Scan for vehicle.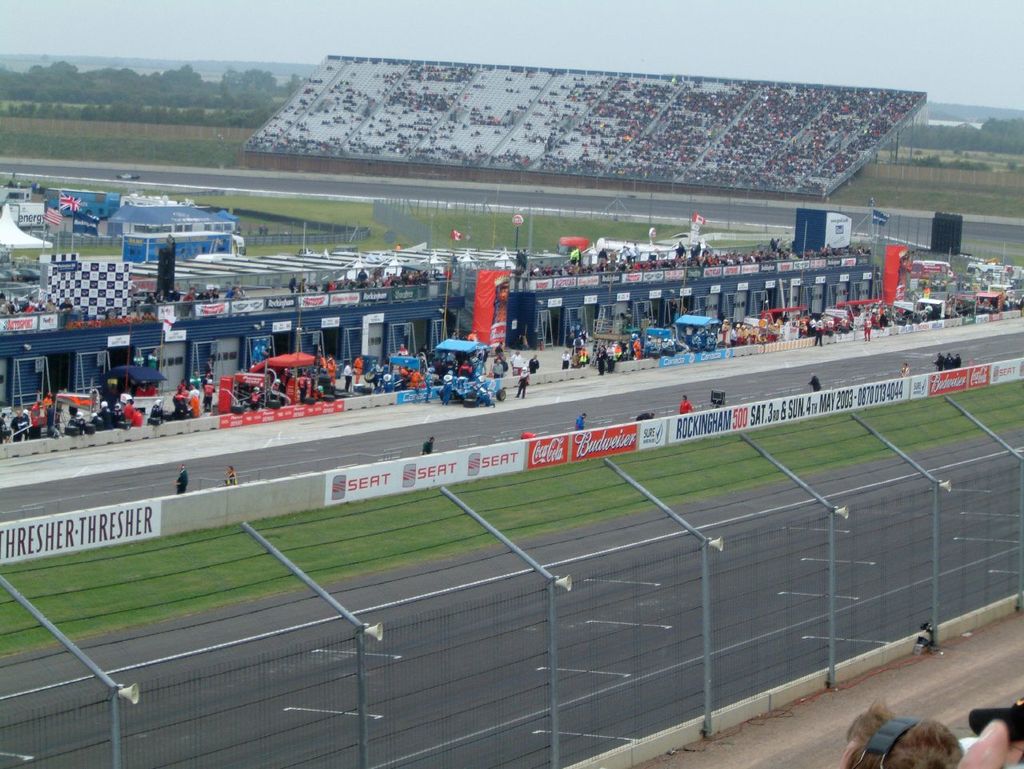
Scan result: crop(452, 381, 507, 407).
